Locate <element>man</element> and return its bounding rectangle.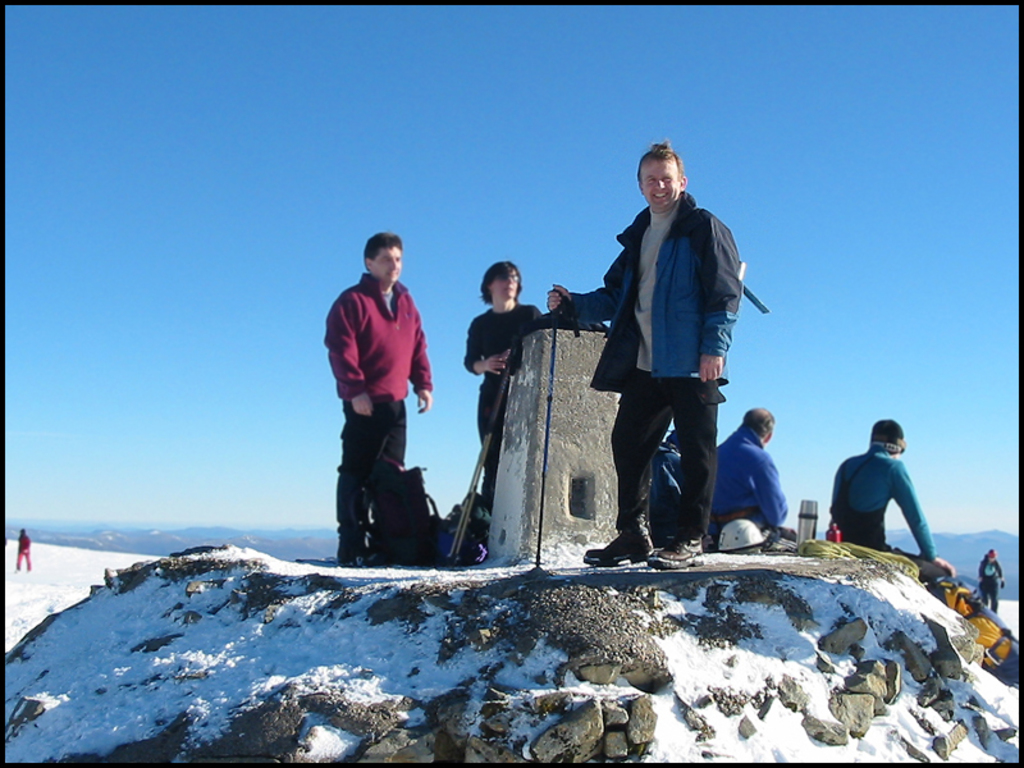
left=543, top=138, right=735, bottom=575.
